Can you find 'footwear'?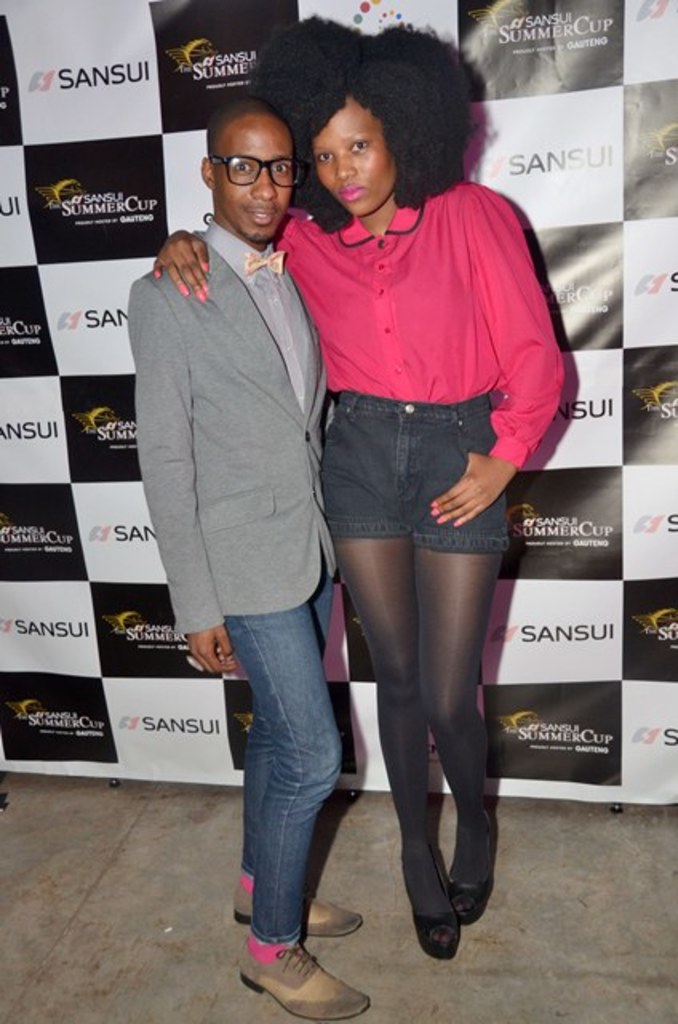
Yes, bounding box: region(414, 901, 465, 962).
